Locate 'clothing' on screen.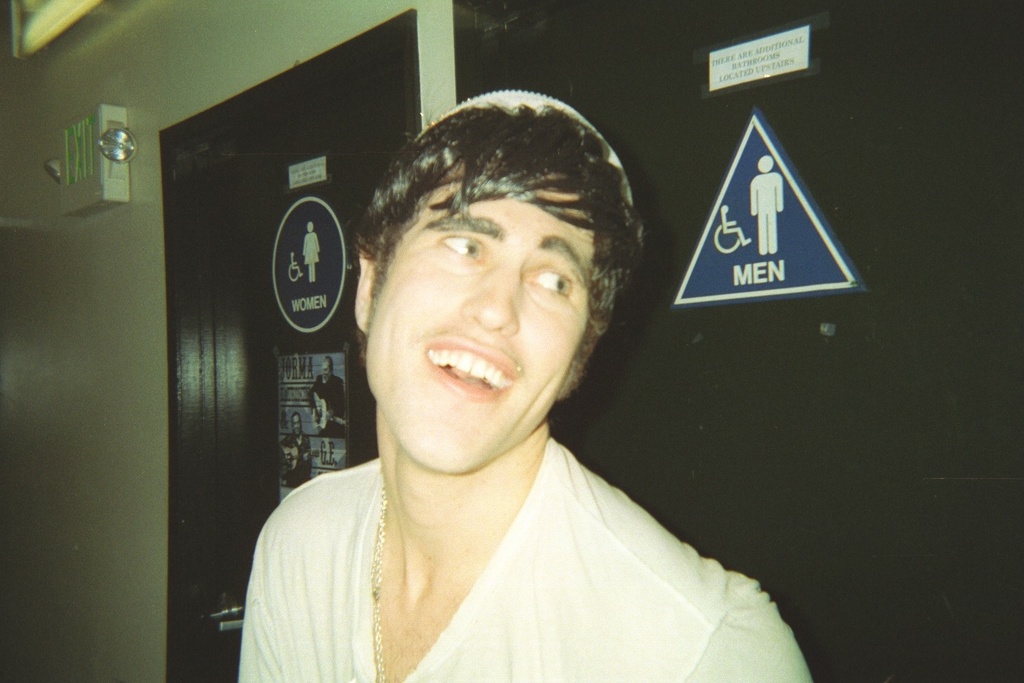
On screen at bbox(225, 361, 804, 679).
